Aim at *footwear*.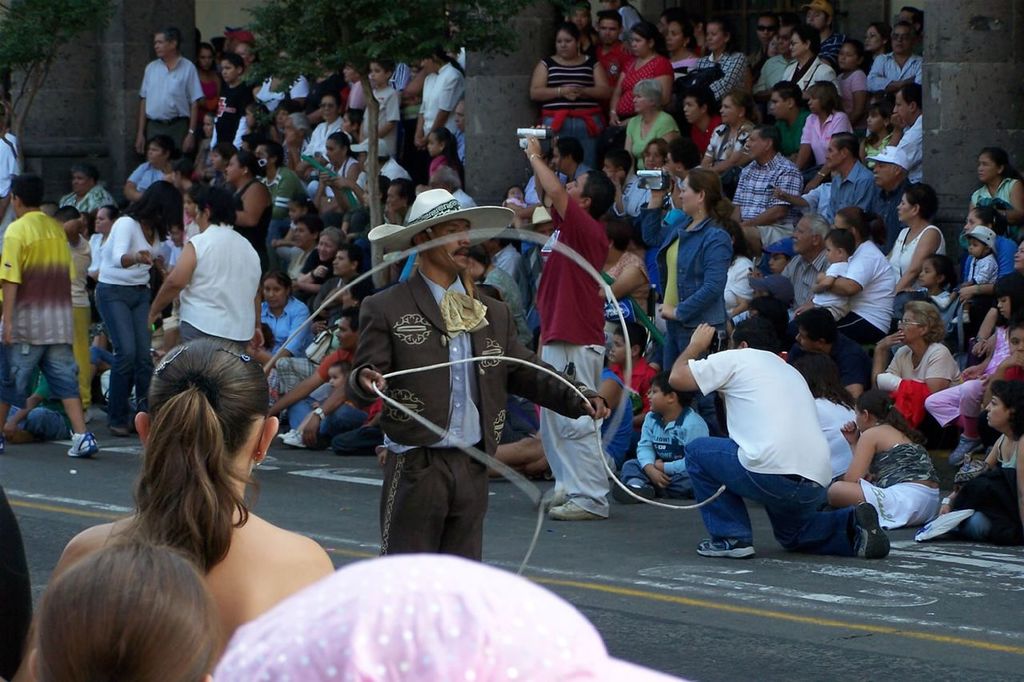
Aimed at <region>545, 495, 605, 528</region>.
